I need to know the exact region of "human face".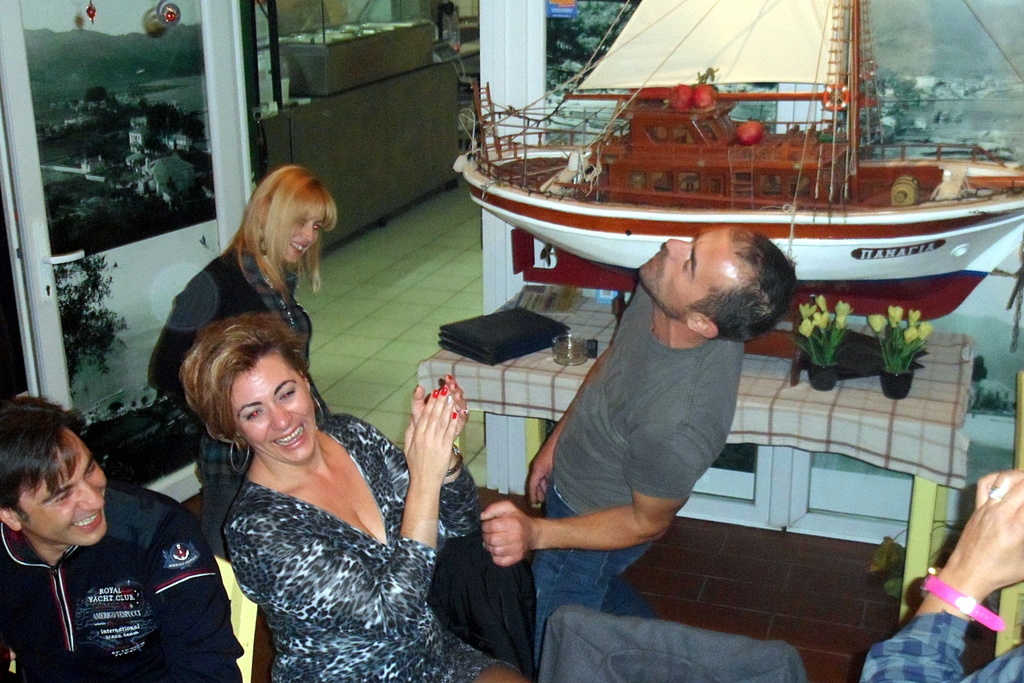
Region: <region>236, 361, 315, 464</region>.
